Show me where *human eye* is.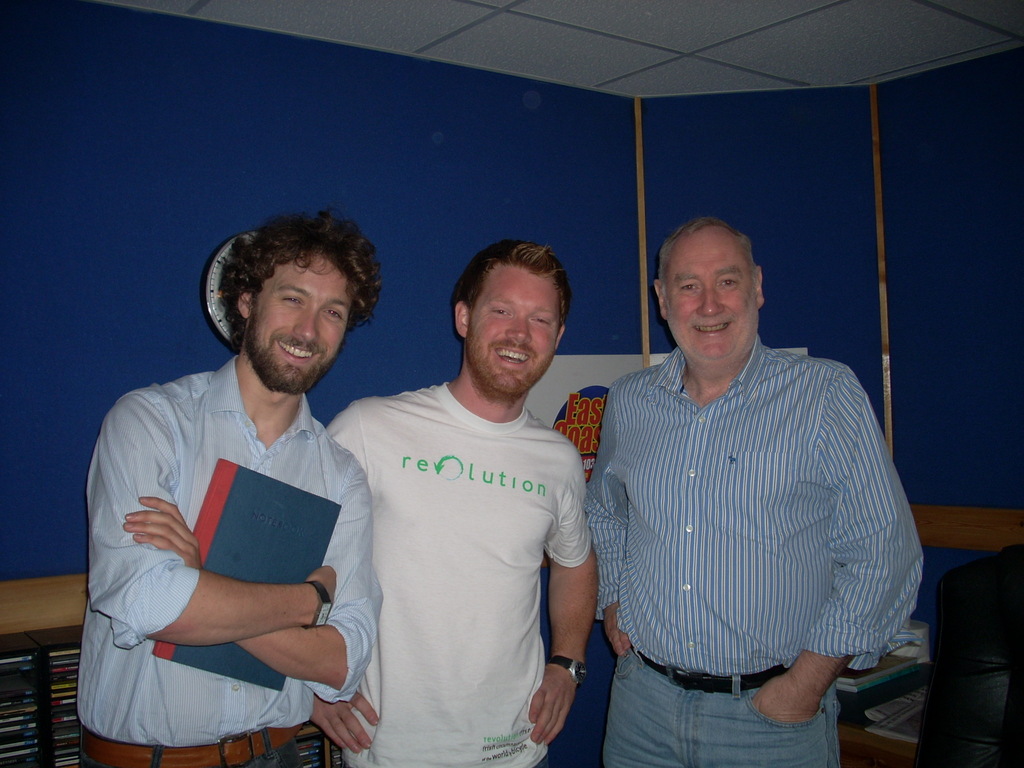
*human eye* is at box(678, 278, 701, 294).
